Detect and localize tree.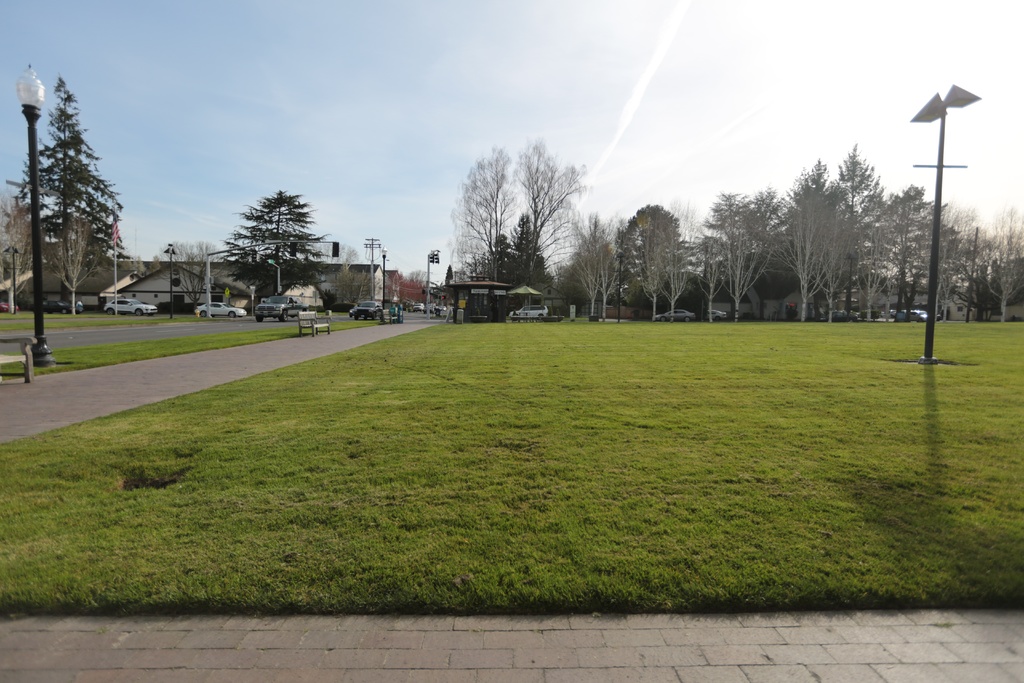
Localized at select_region(687, 233, 719, 322).
